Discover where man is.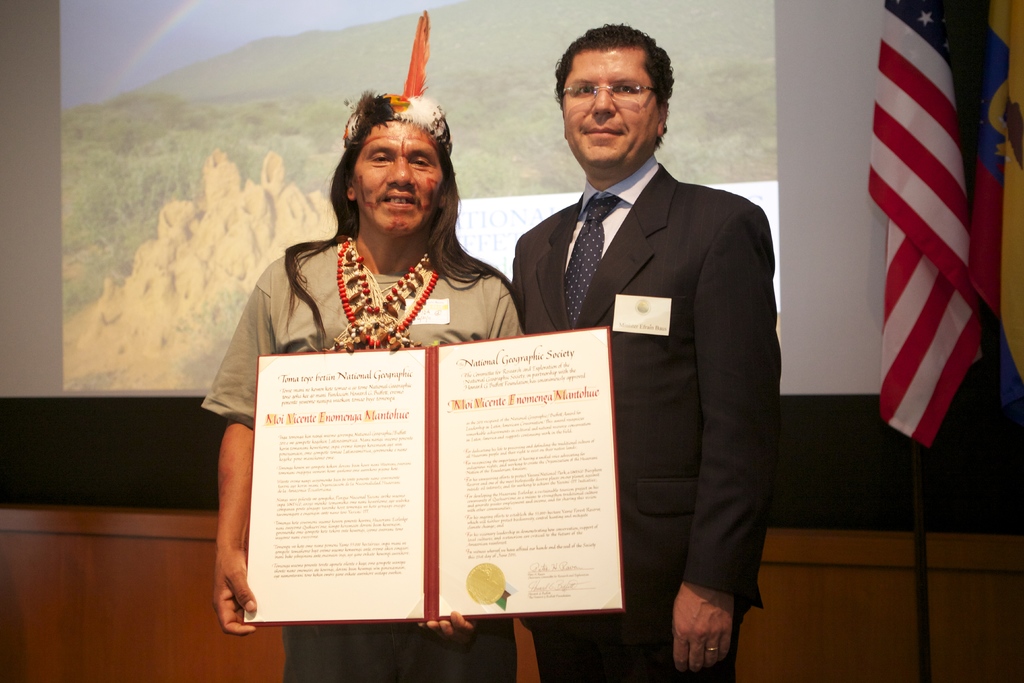
Discovered at <bbox>498, 18, 794, 661</bbox>.
